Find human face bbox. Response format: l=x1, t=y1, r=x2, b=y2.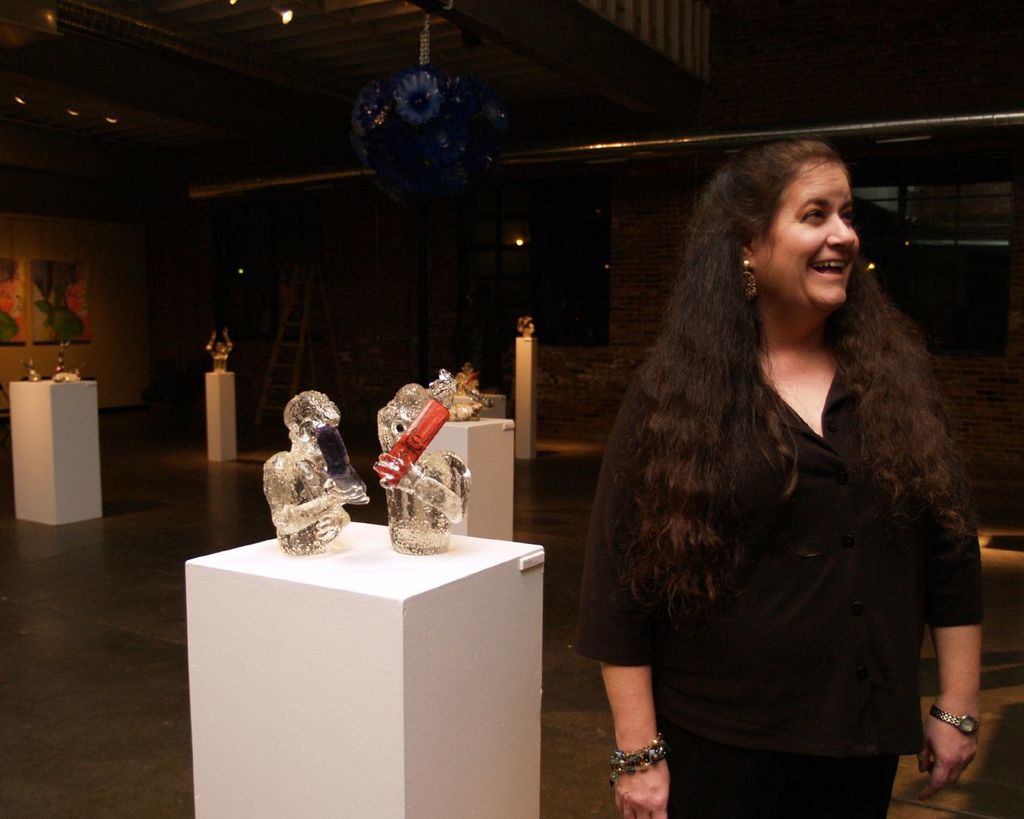
l=749, t=162, r=862, b=307.
